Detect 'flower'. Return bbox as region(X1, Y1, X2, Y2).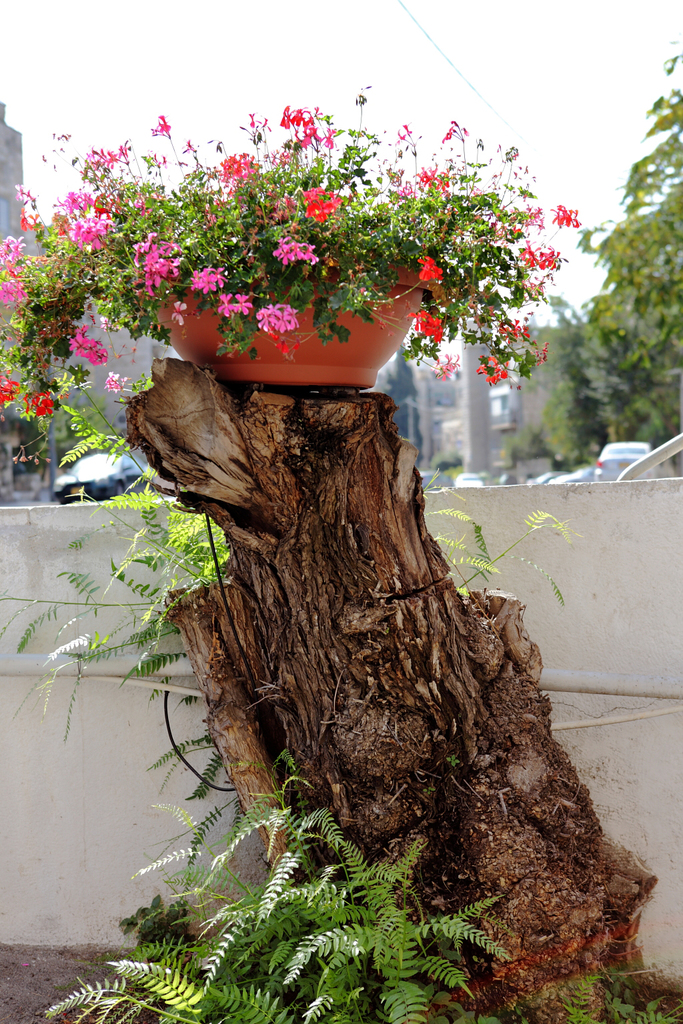
region(394, 125, 420, 141).
